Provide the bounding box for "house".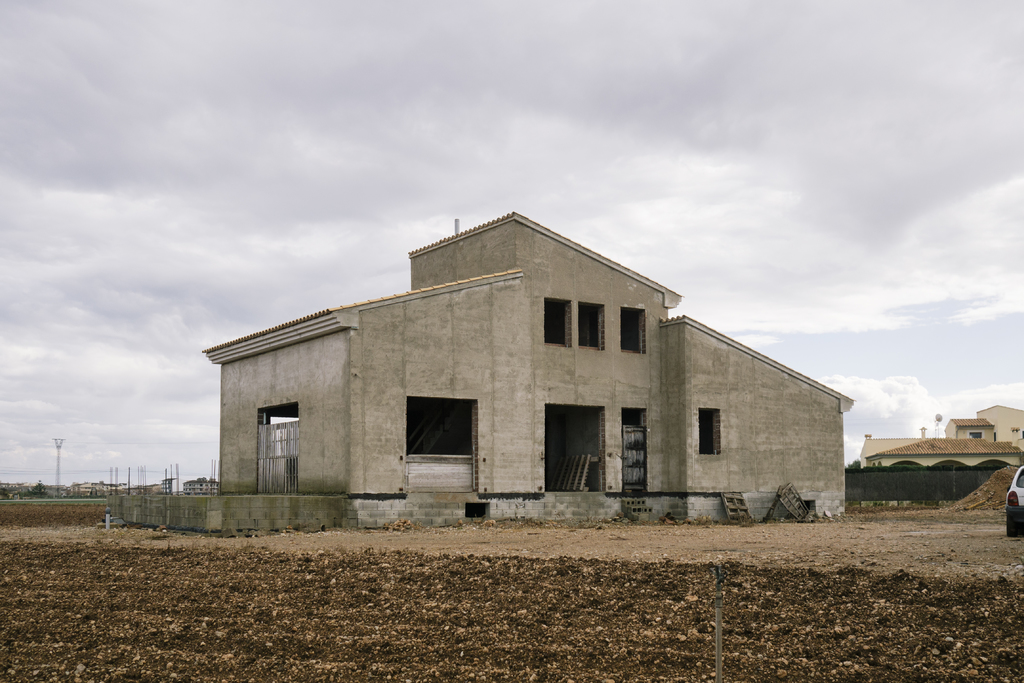
944:416:990:439.
